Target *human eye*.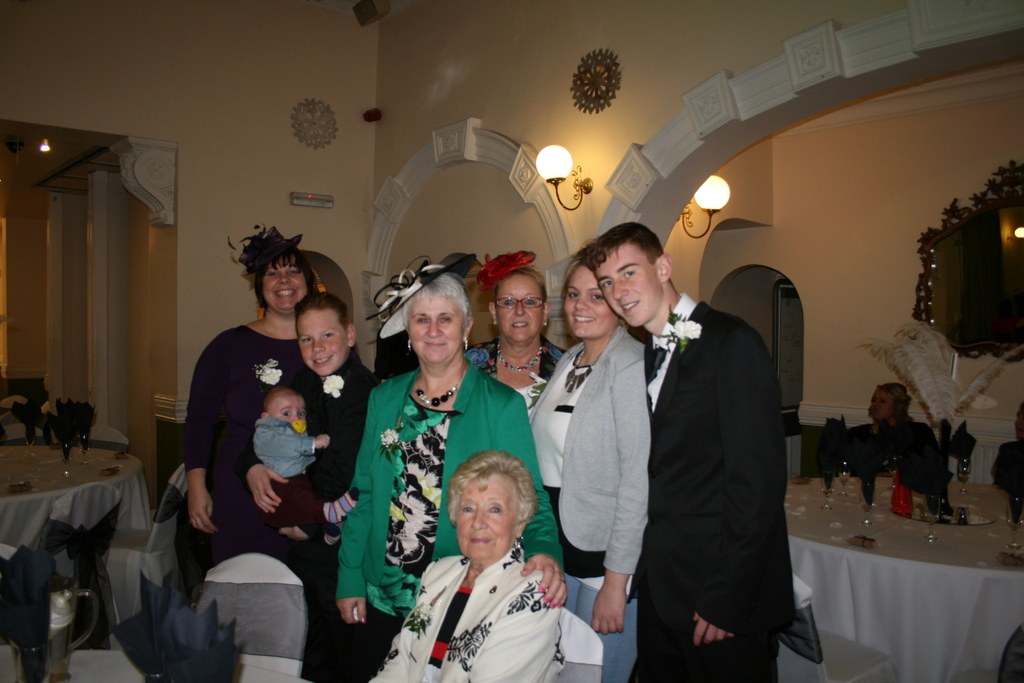
Target region: bbox(301, 336, 312, 344).
